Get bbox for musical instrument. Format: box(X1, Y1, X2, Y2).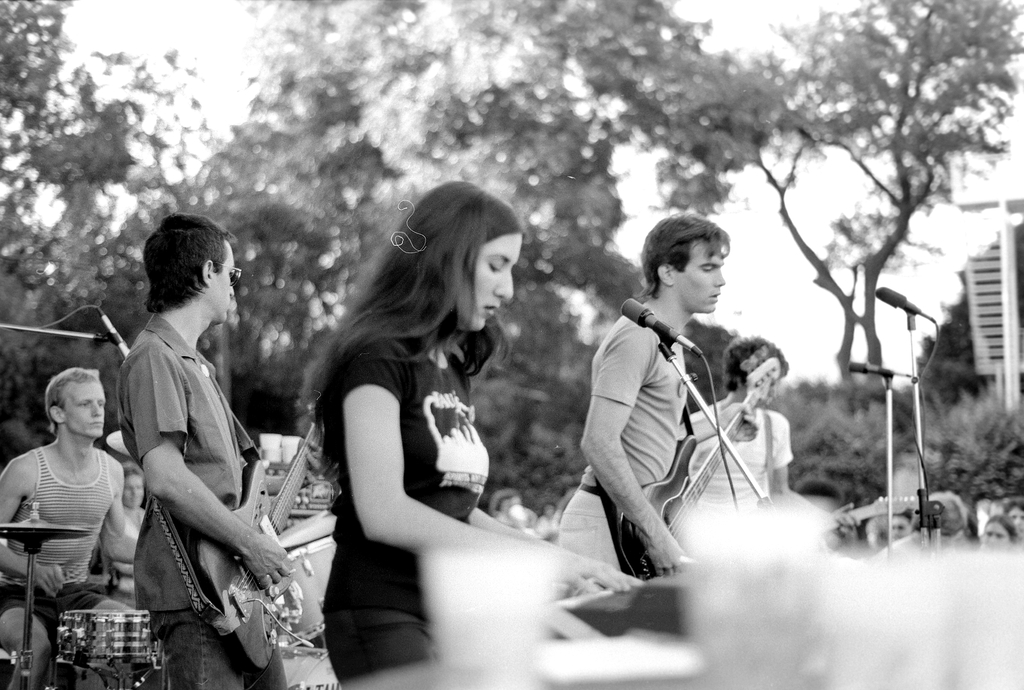
box(277, 504, 344, 684).
